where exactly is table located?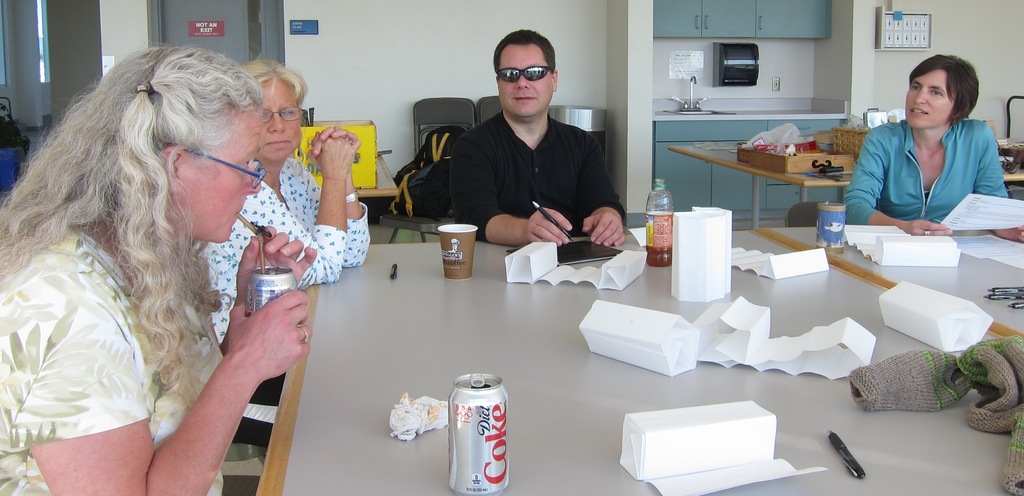
Its bounding box is detection(257, 233, 1023, 493).
